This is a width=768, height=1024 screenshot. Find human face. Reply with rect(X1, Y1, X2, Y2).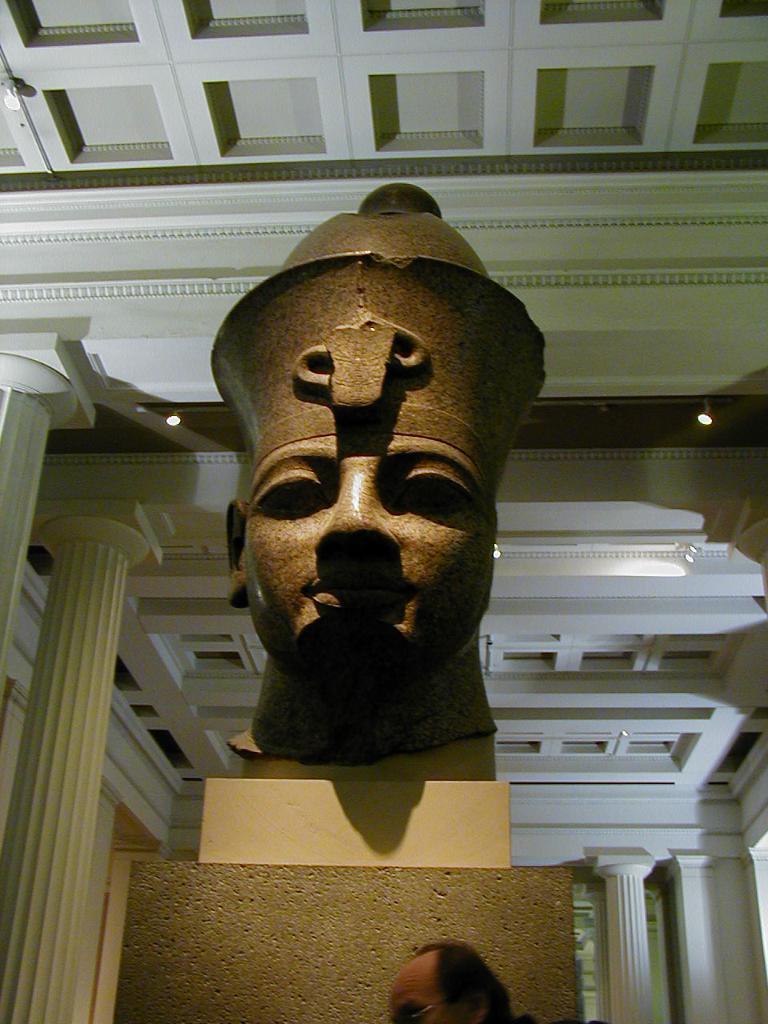
rect(386, 964, 456, 1023).
